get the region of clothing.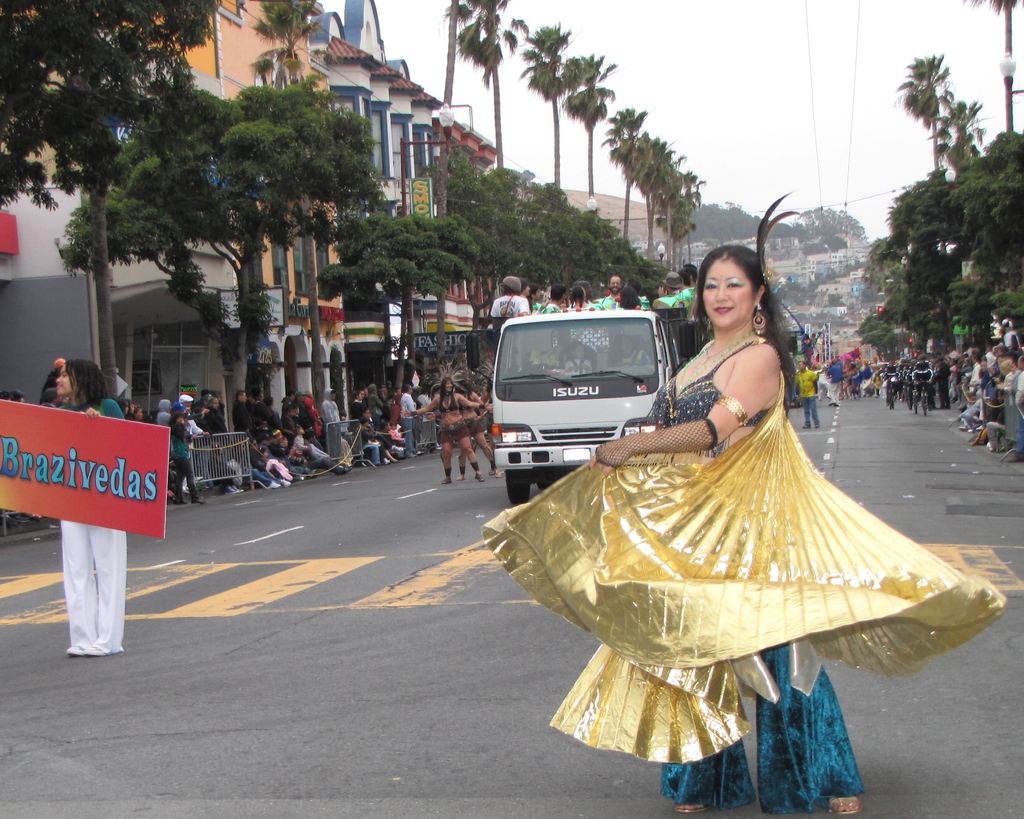
(x1=564, y1=305, x2=941, y2=711).
